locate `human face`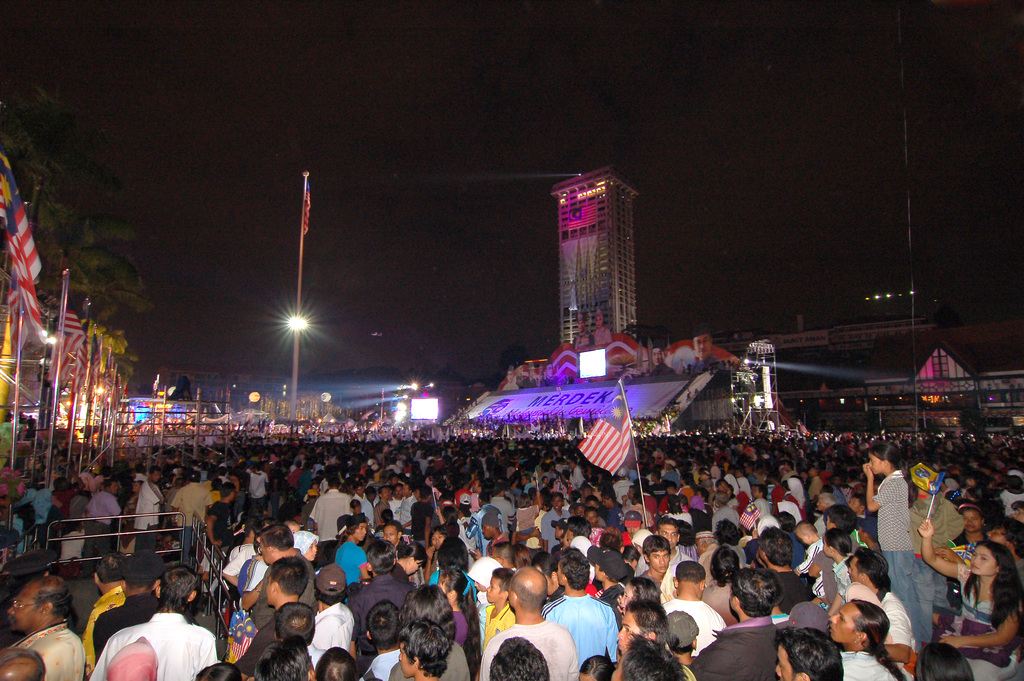
829 603 854 641
